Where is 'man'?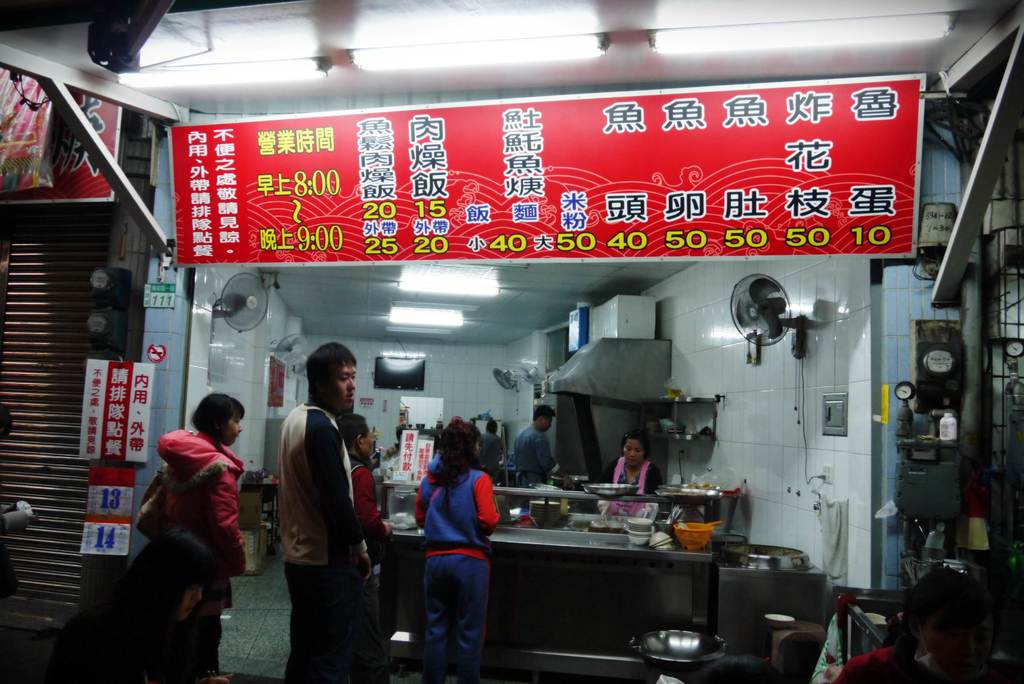
{"x1": 273, "y1": 332, "x2": 398, "y2": 683}.
